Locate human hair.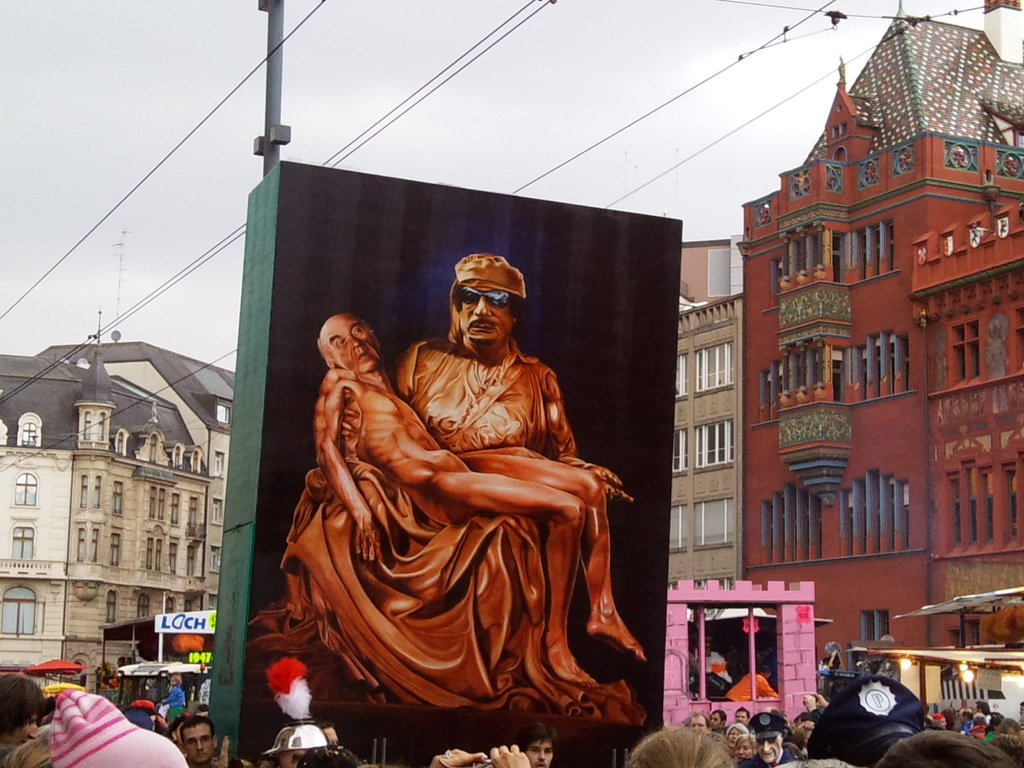
Bounding box: crop(515, 719, 559, 756).
